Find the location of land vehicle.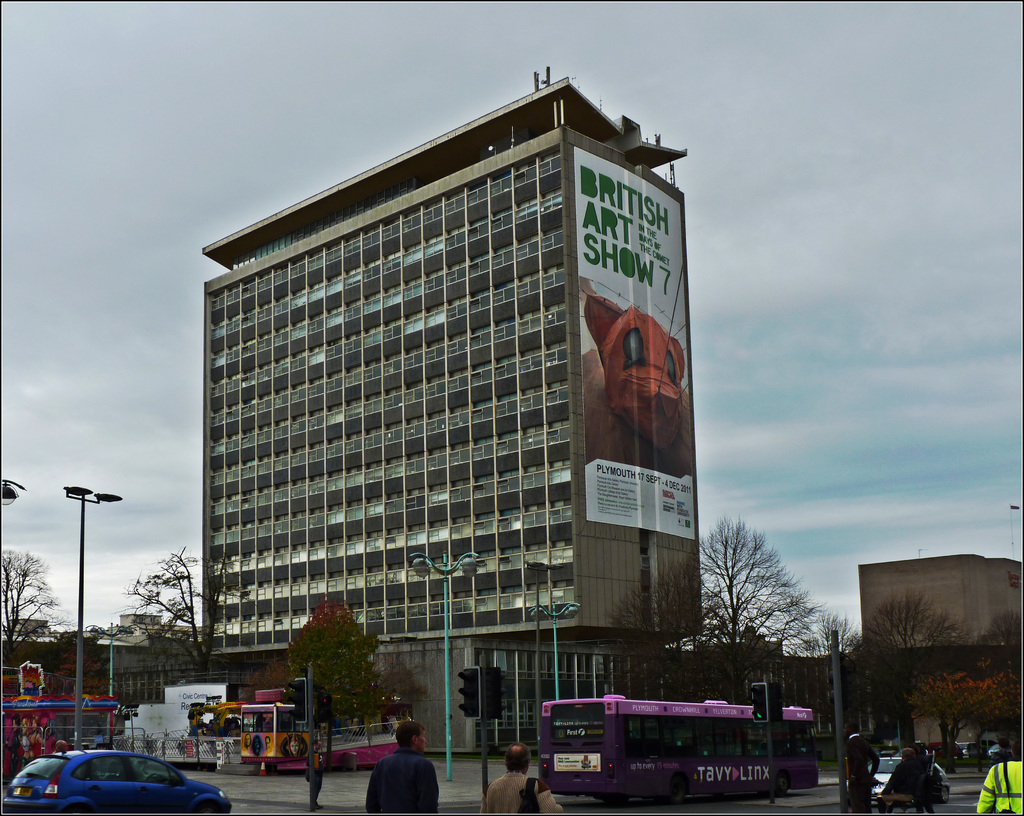
Location: bbox=[522, 703, 843, 815].
